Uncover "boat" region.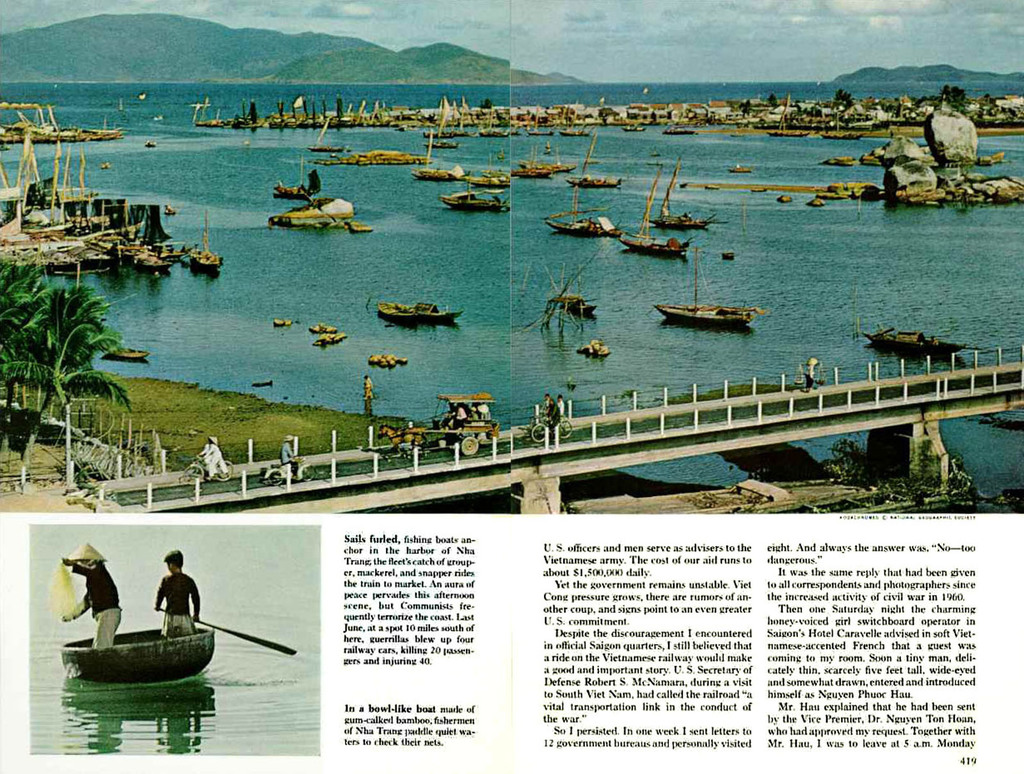
Uncovered: left=520, top=141, right=575, bottom=178.
